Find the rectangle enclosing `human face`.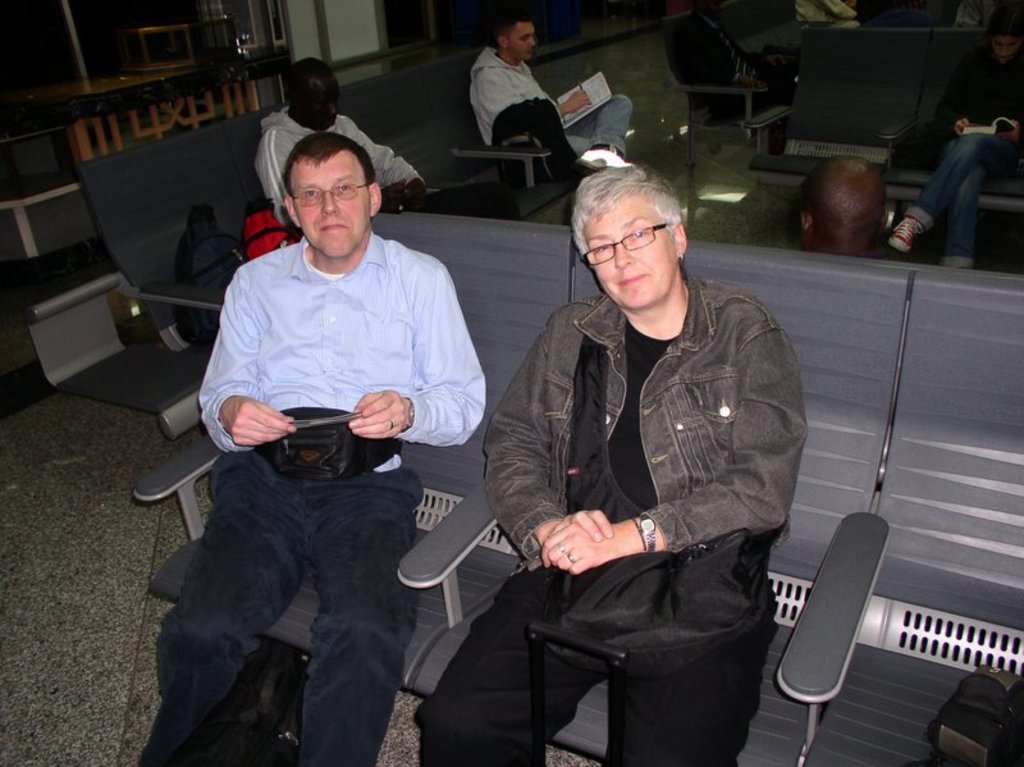
crop(302, 81, 343, 132).
